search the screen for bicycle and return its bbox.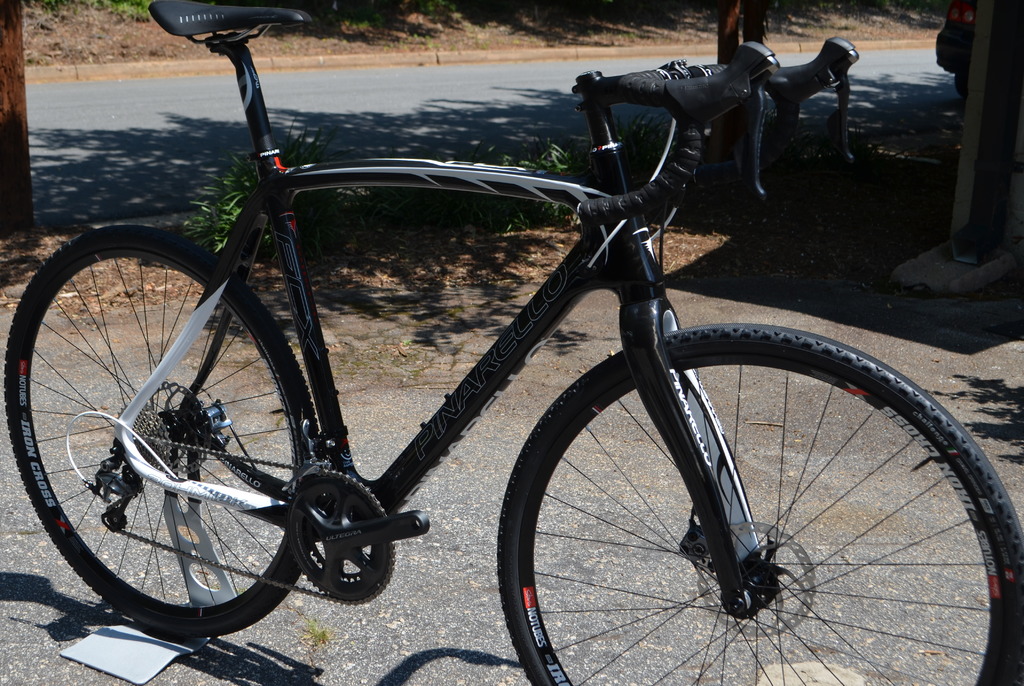
Found: {"left": 0, "top": 0, "right": 1023, "bottom": 685}.
